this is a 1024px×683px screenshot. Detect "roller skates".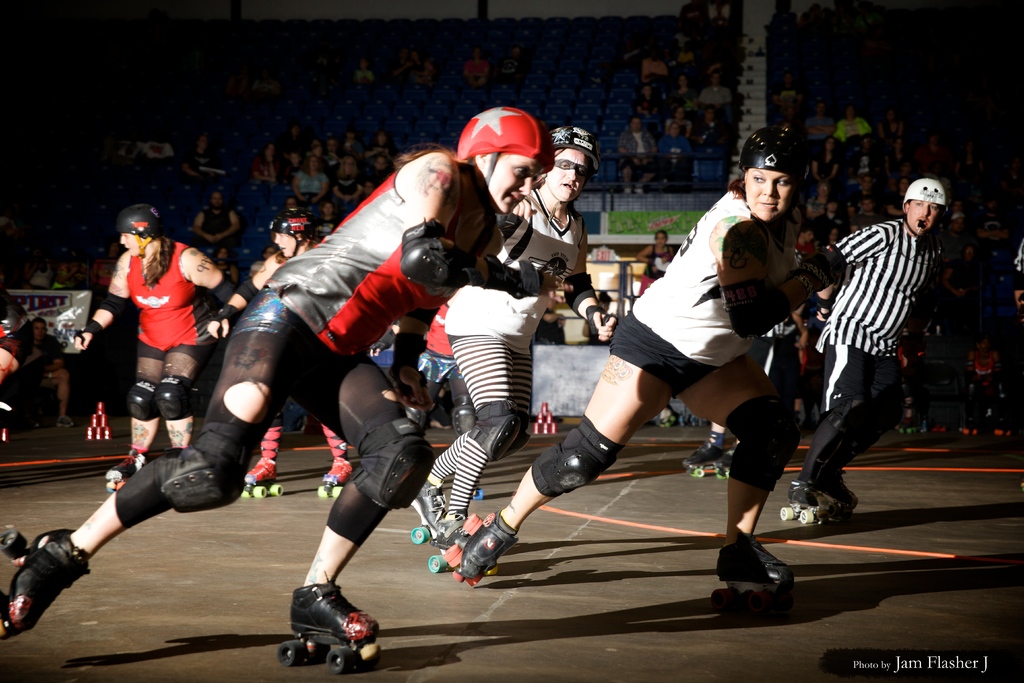
(x1=411, y1=480, x2=447, y2=545).
